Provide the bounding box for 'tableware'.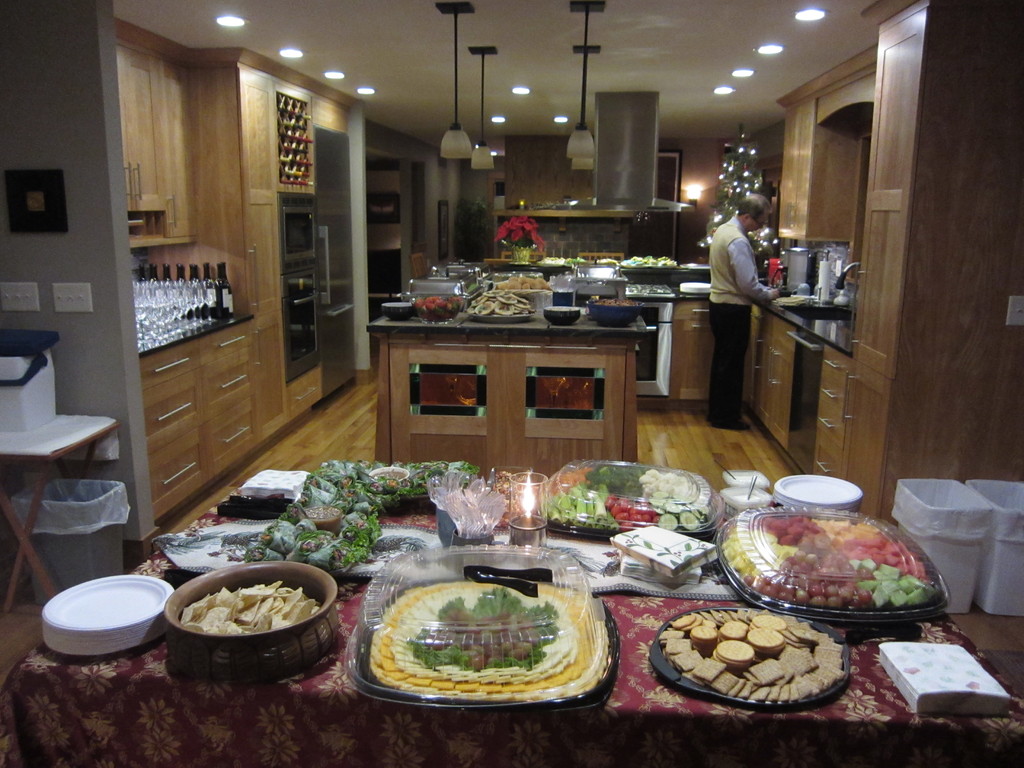
rect(487, 467, 536, 497).
